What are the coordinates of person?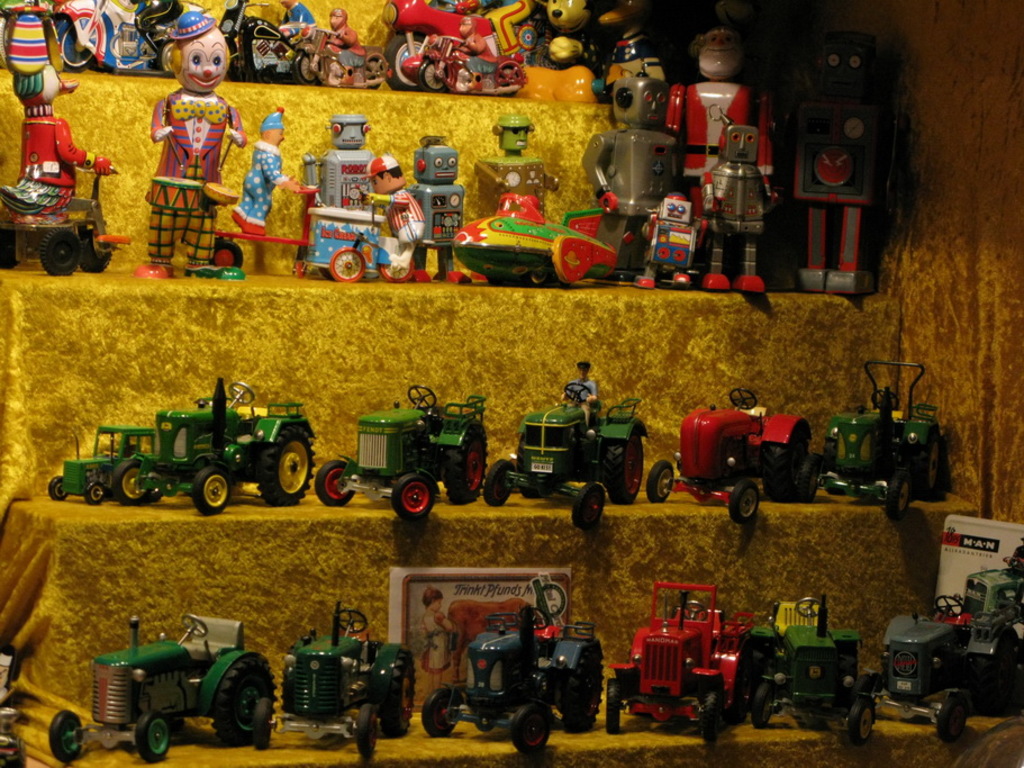
l=419, t=587, r=457, b=671.
